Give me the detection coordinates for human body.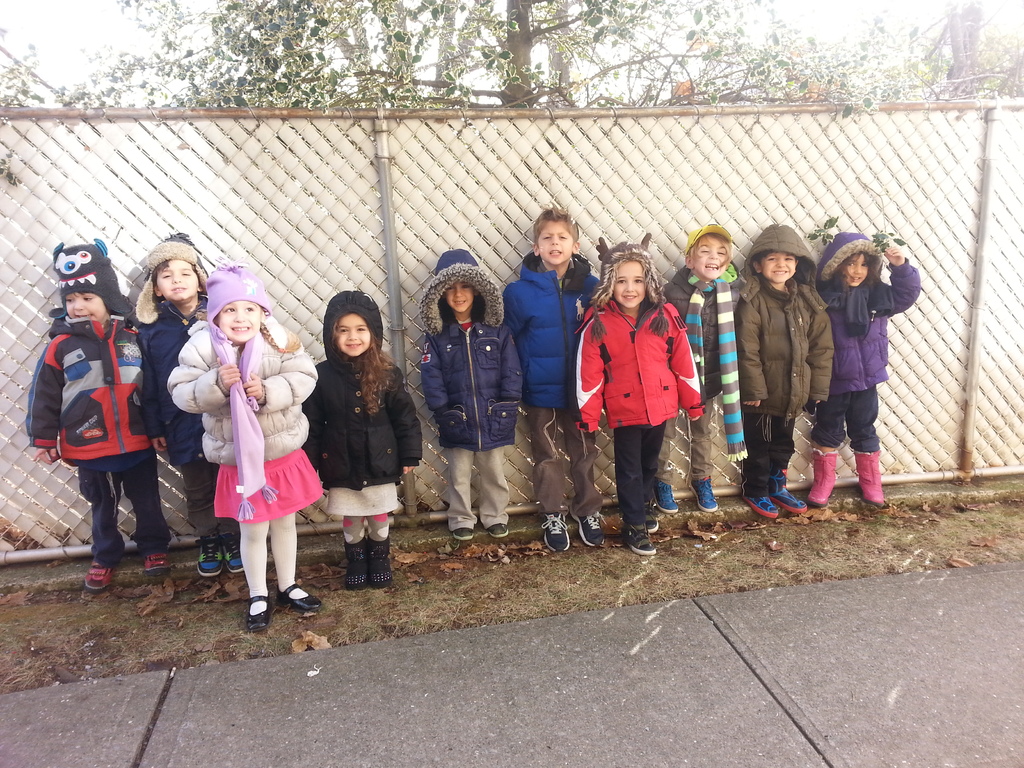
Rect(129, 298, 249, 574).
